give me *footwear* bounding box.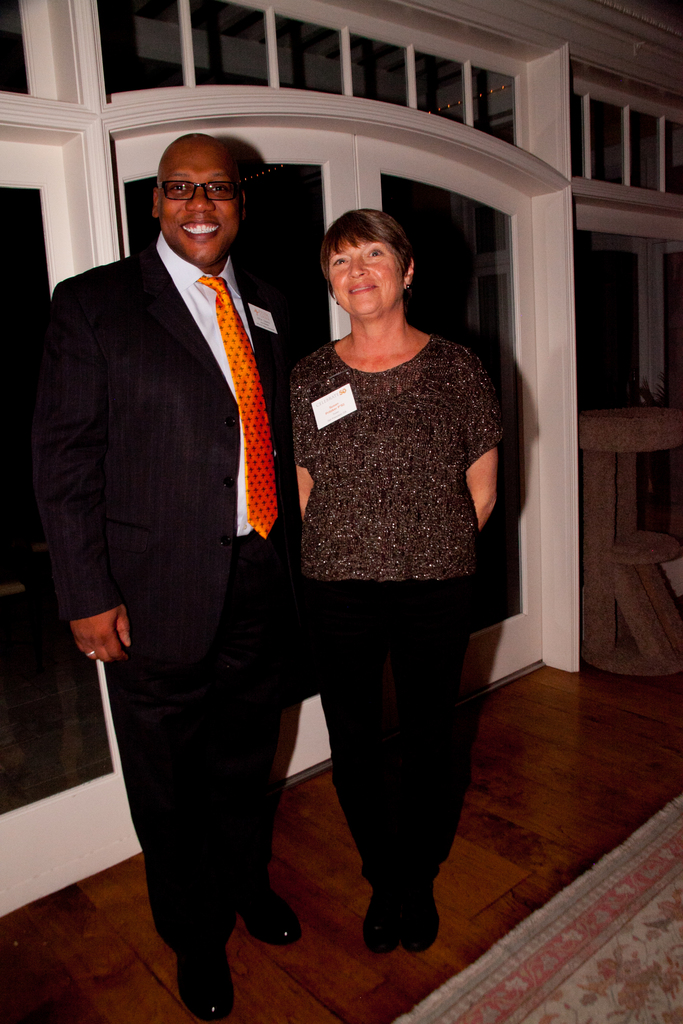
crop(179, 943, 222, 1014).
